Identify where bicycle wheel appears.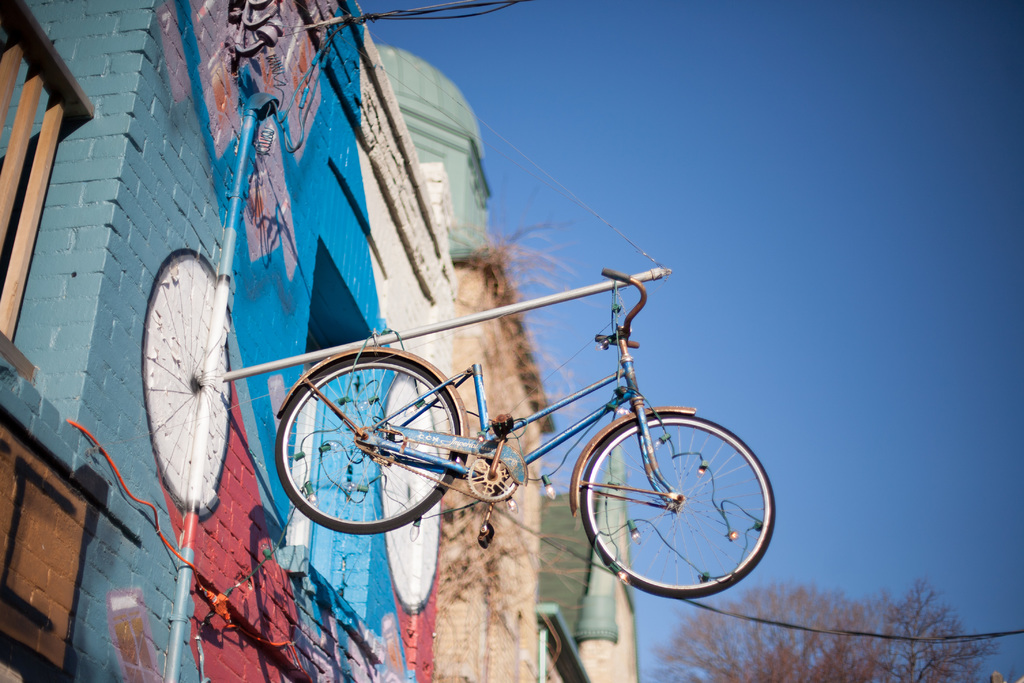
Appears at [557,408,779,605].
